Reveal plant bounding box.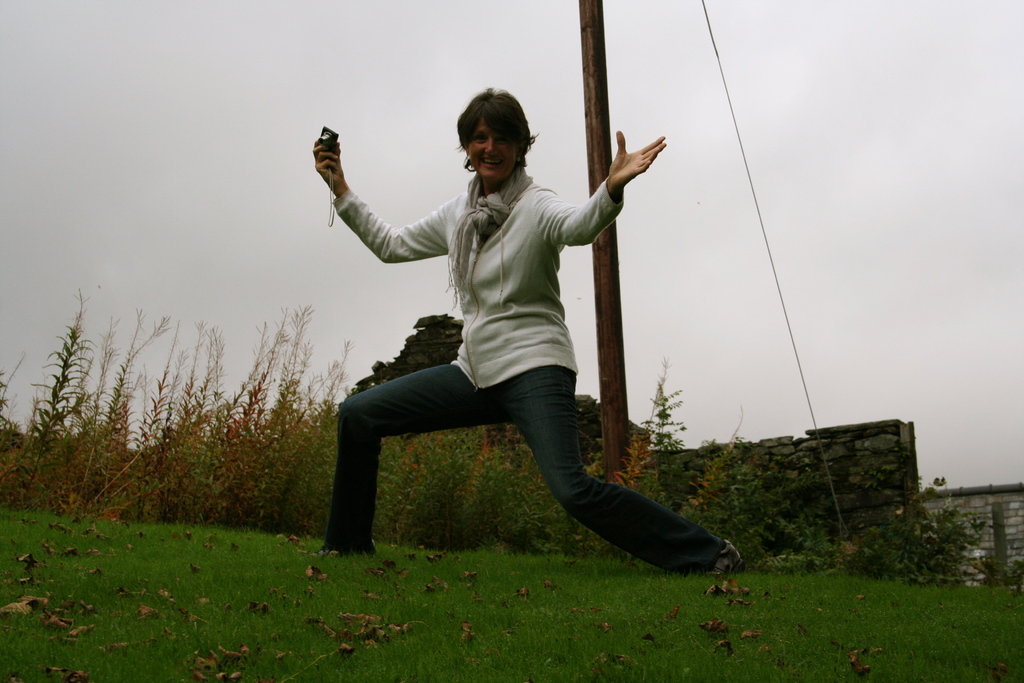
Revealed: Rect(8, 299, 97, 491).
